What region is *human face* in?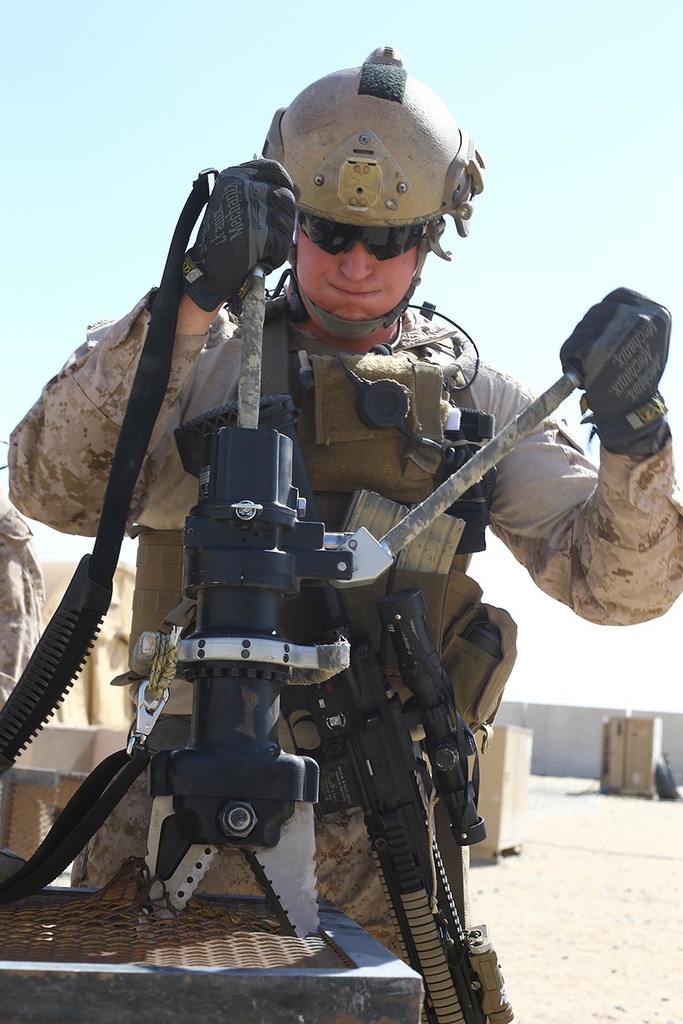
x1=280, y1=211, x2=421, y2=341.
